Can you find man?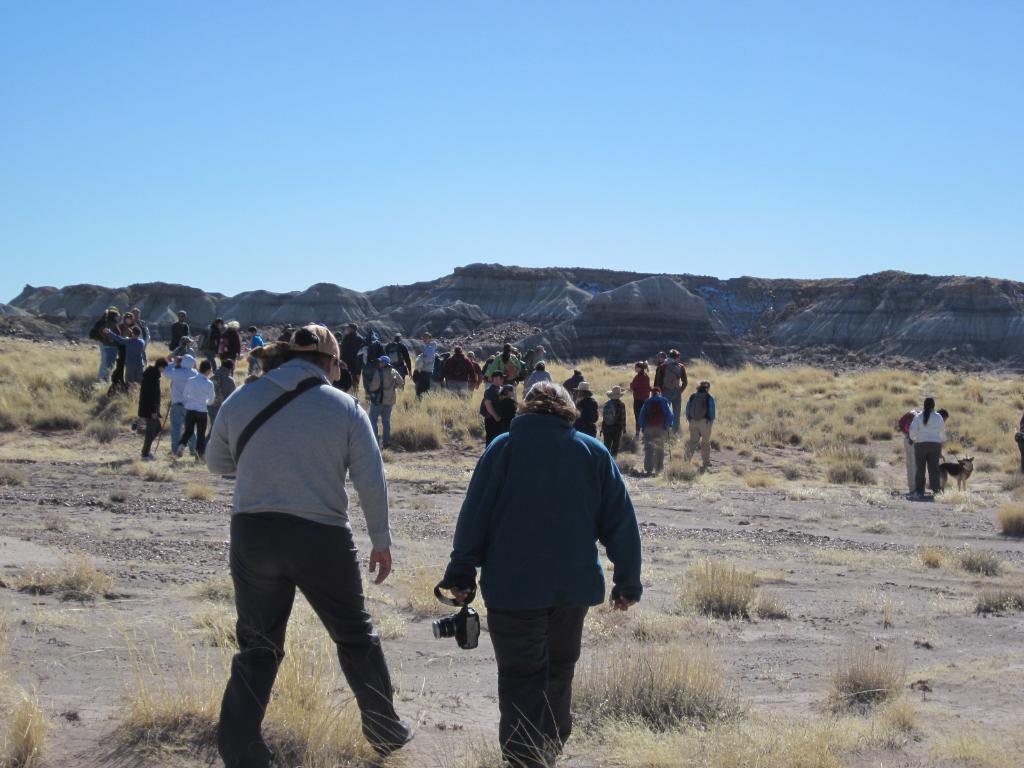
Yes, bounding box: 278, 323, 294, 344.
